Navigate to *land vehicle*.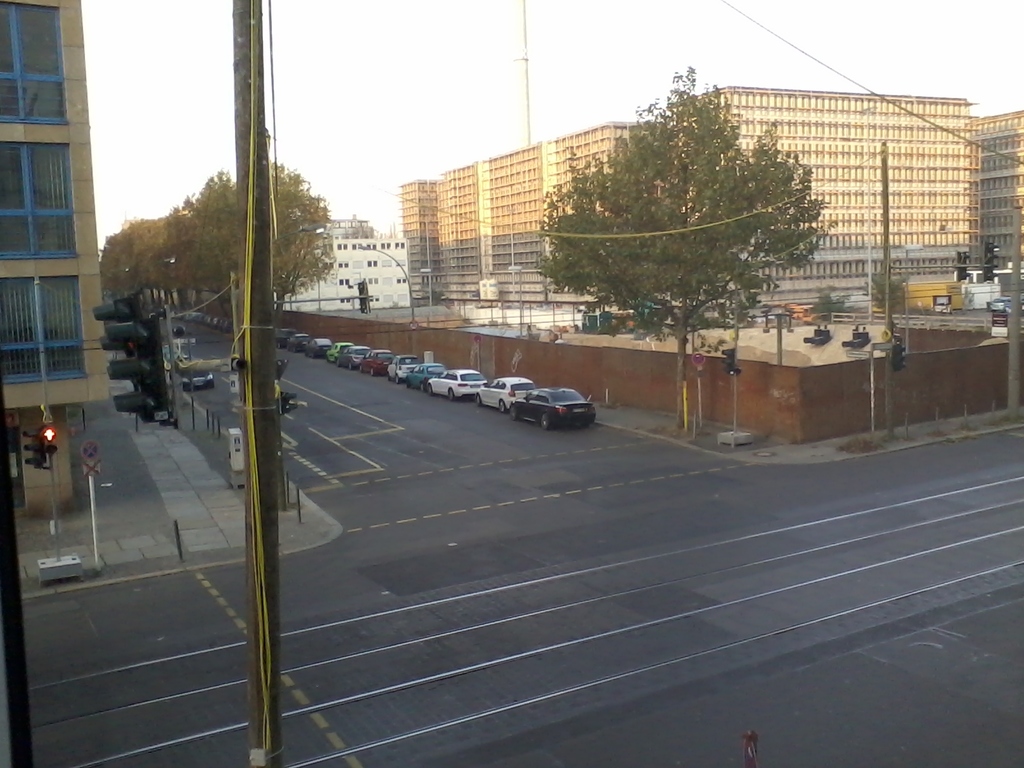
Navigation target: 338,344,364,364.
